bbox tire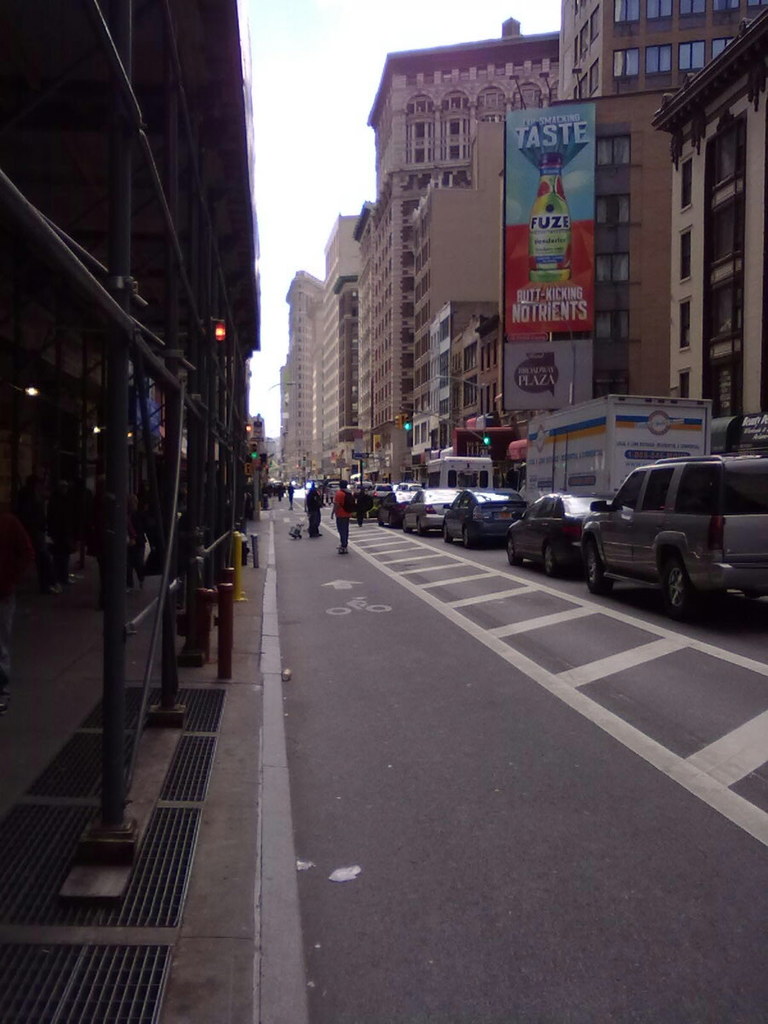
pyautogui.locateOnScreen(659, 556, 710, 625)
